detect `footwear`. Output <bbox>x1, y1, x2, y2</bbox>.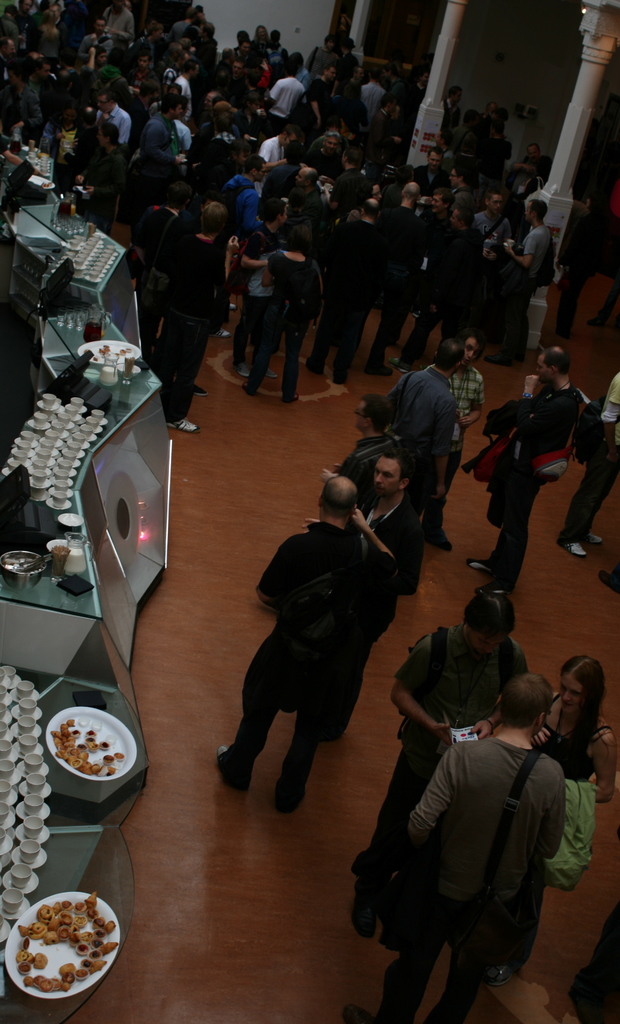
<bbox>335, 1009, 389, 1023</bbox>.
